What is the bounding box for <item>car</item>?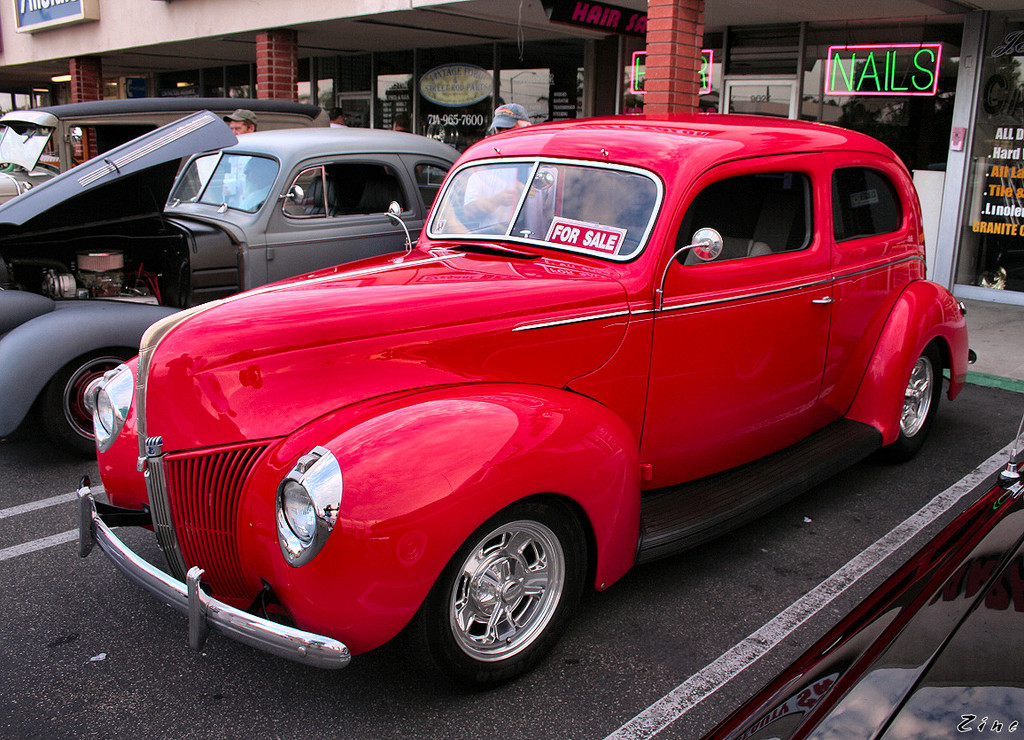
0 110 471 456.
